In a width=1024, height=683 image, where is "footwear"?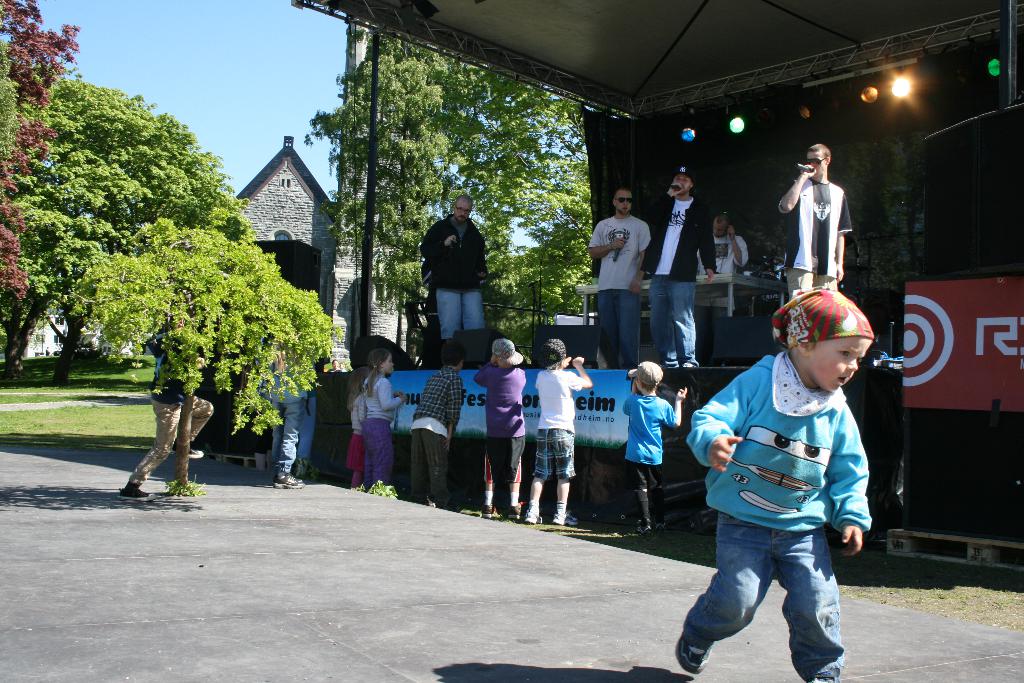
rect(672, 622, 710, 673).
